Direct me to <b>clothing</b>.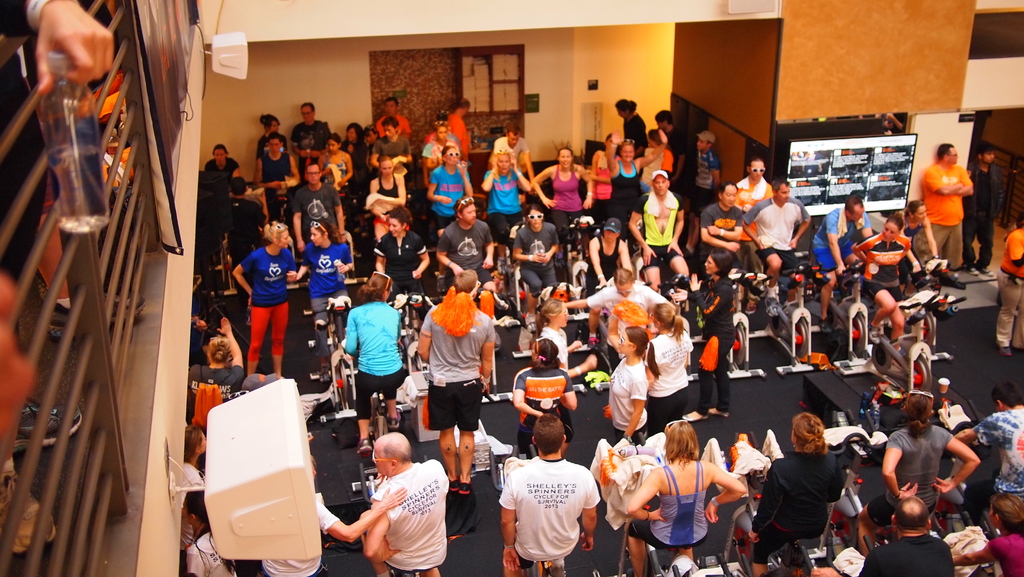
Direction: bbox(643, 336, 679, 400).
